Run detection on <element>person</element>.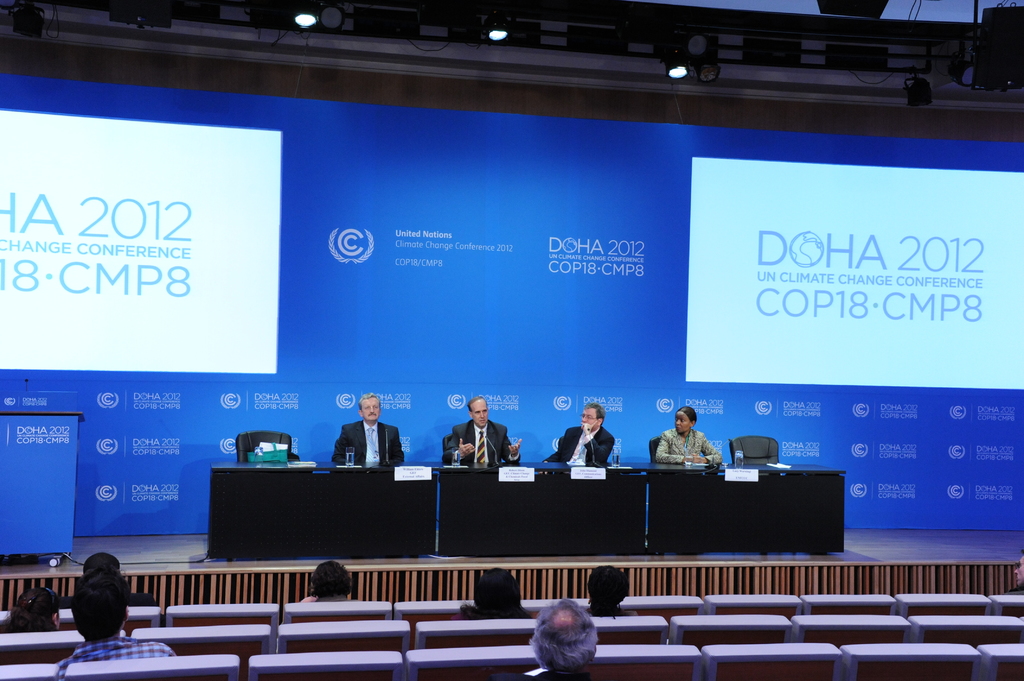
Result: bbox=(532, 600, 600, 680).
